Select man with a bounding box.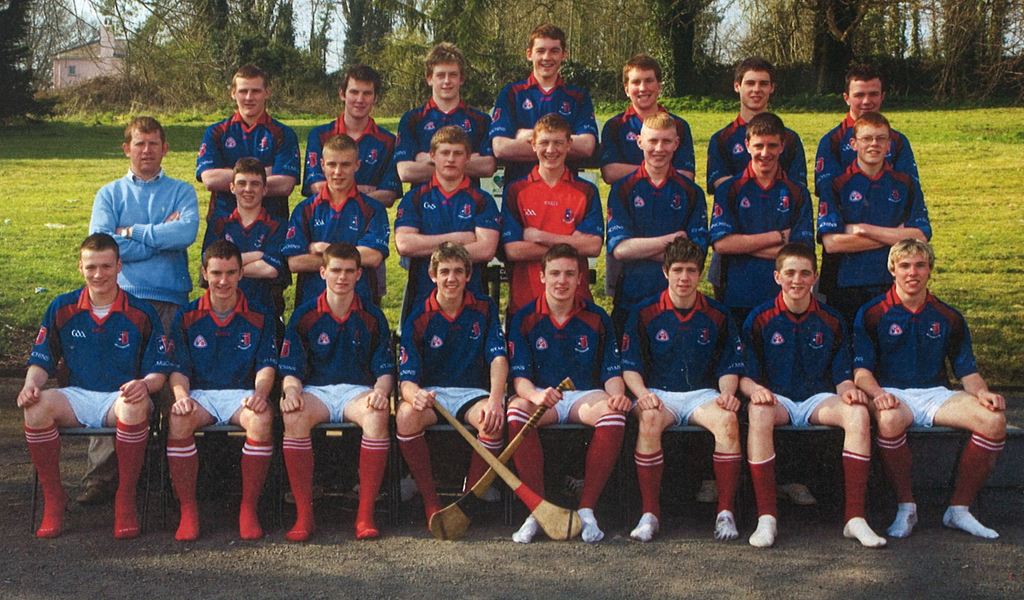
detection(277, 246, 393, 544).
